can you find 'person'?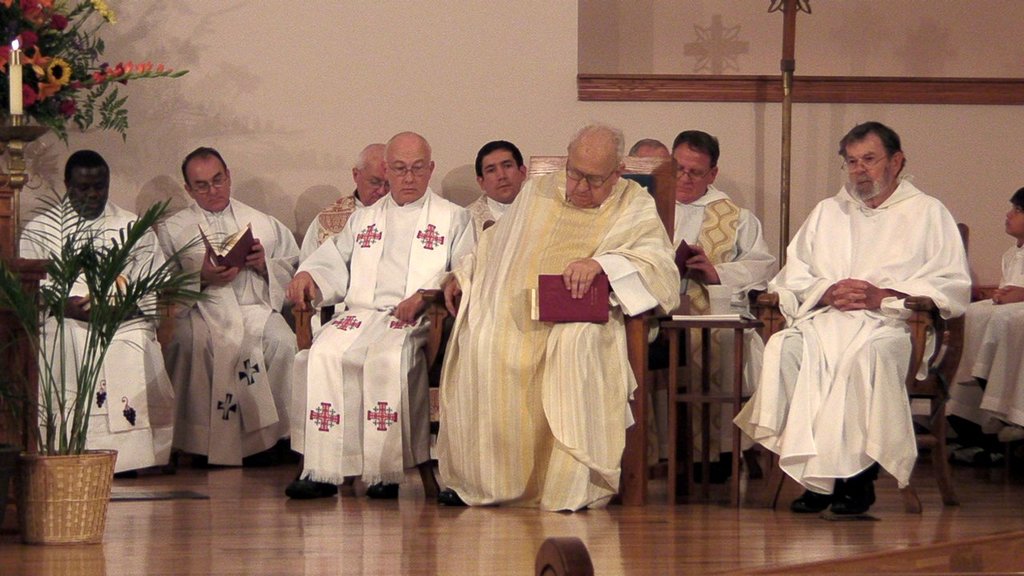
Yes, bounding box: [left=647, top=126, right=786, bottom=478].
